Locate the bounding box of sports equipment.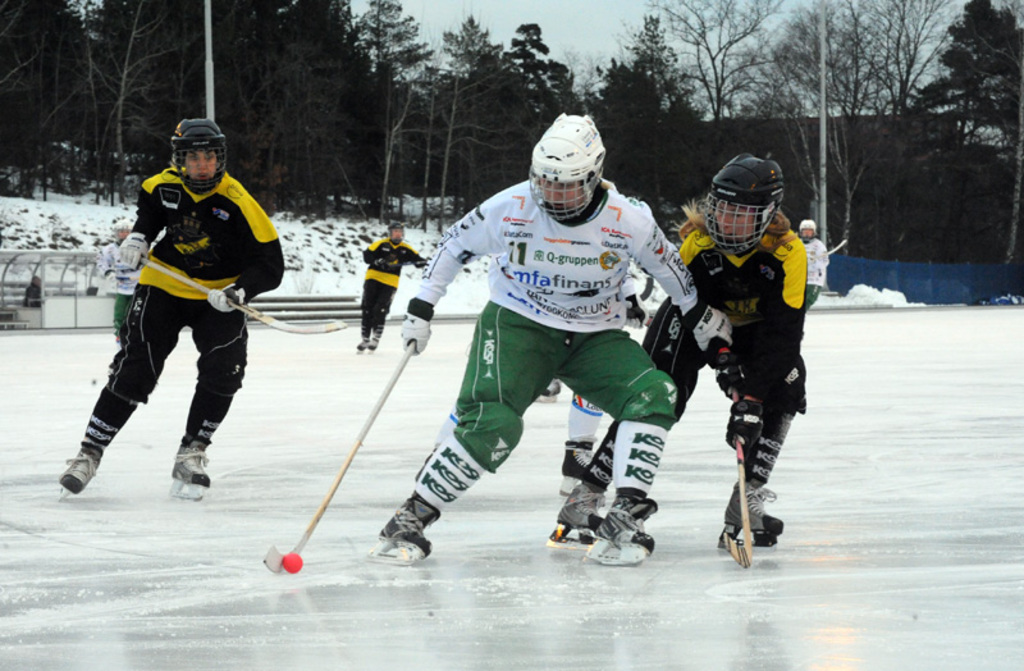
Bounding box: bbox=[547, 476, 608, 553].
